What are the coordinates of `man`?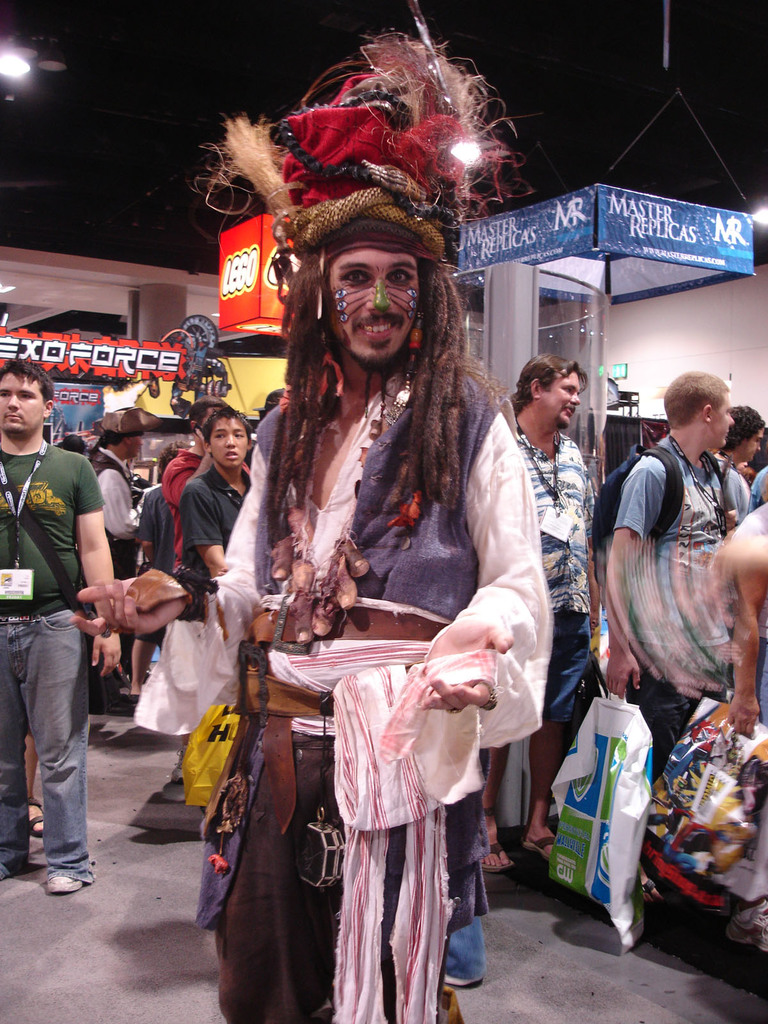
select_region(716, 503, 767, 736).
